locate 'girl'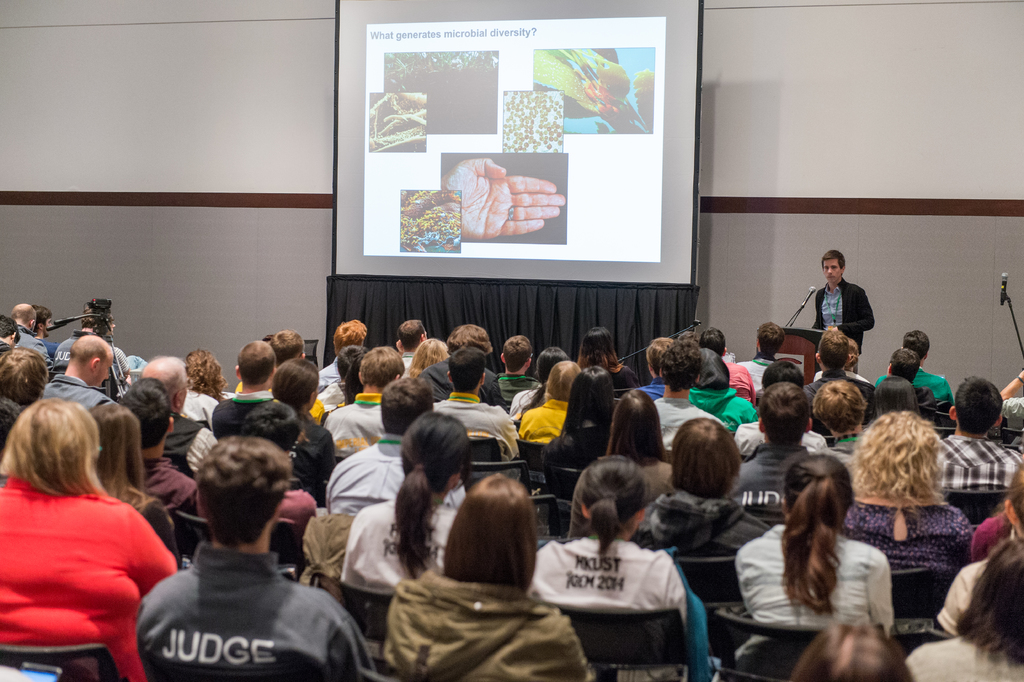
bbox=[540, 363, 616, 500]
